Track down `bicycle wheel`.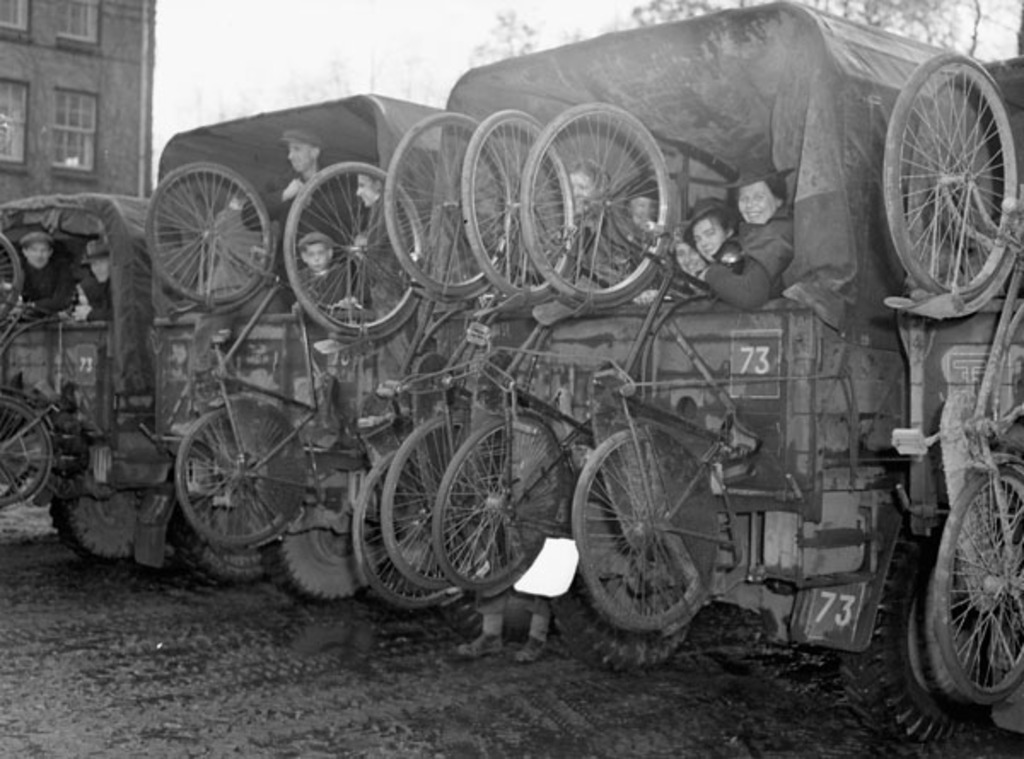
Tracked to [169,399,309,553].
